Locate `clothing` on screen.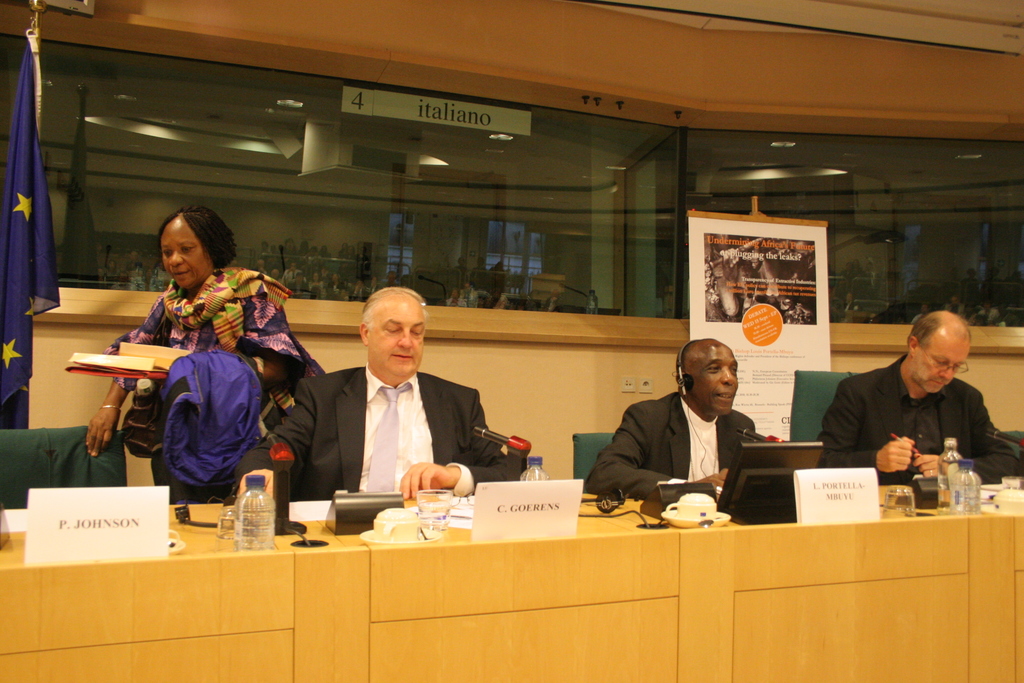
On screen at BBox(97, 262, 315, 495).
